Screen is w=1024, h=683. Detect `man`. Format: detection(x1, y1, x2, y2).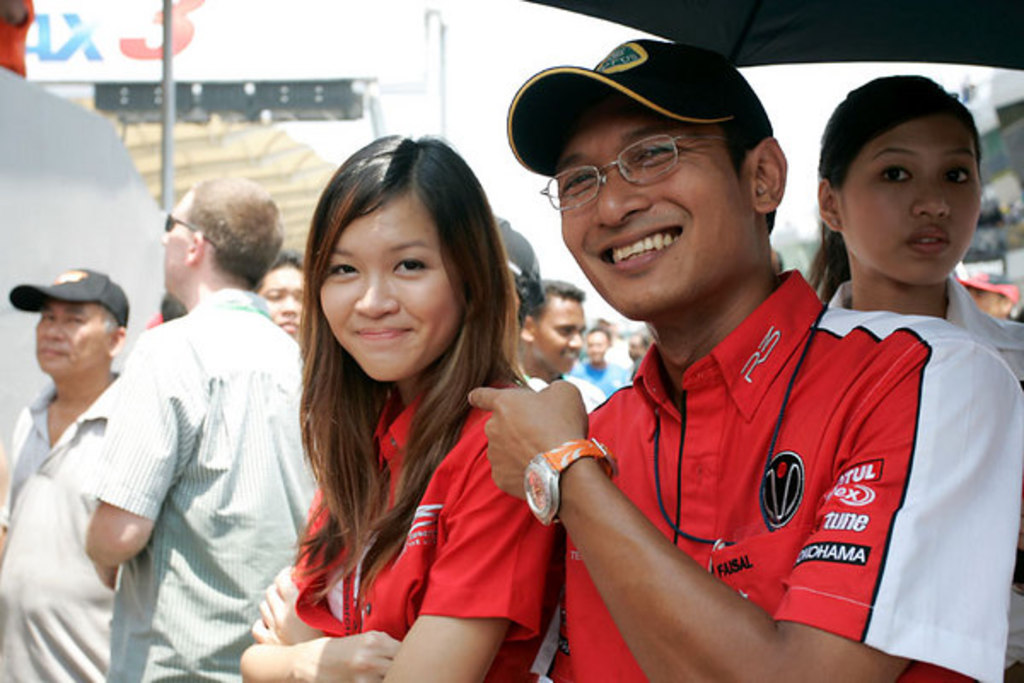
detection(457, 20, 1022, 681).
